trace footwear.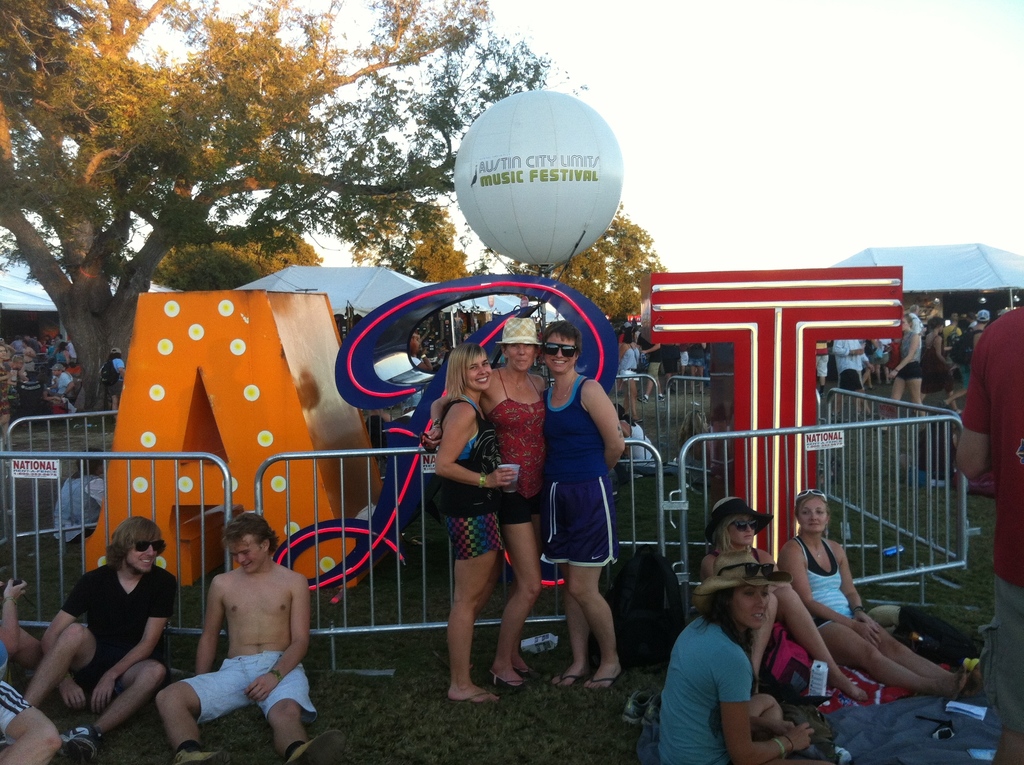
Traced to <region>487, 659, 531, 691</region>.
